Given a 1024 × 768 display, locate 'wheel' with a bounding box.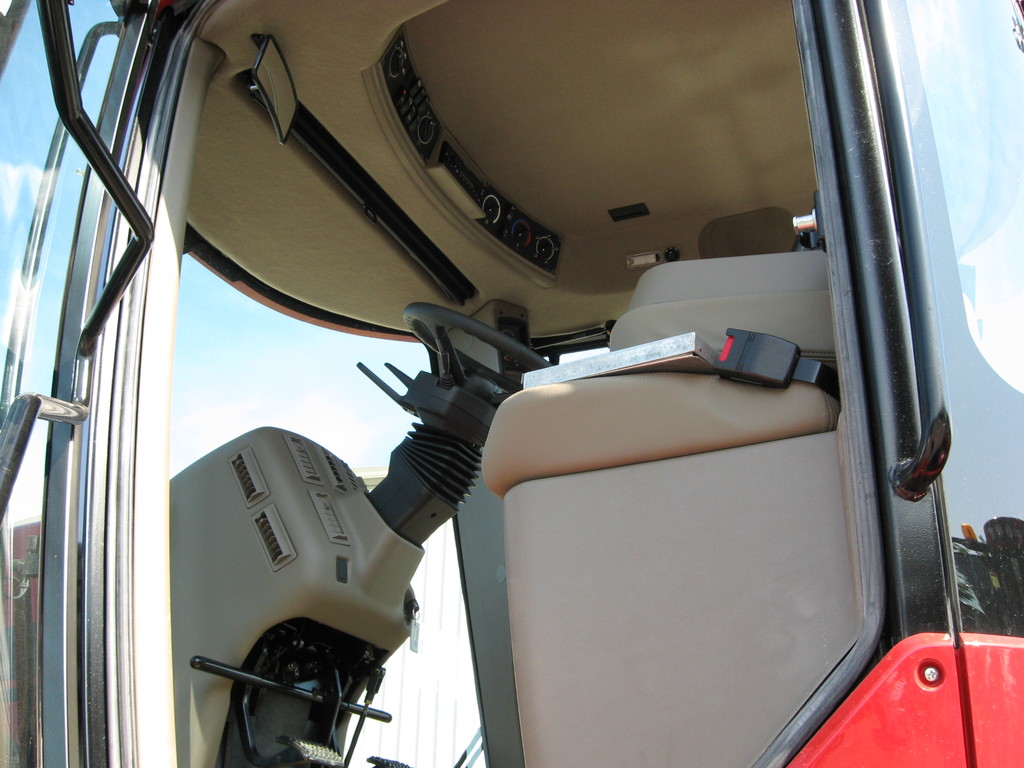
Located: detection(406, 299, 550, 392).
